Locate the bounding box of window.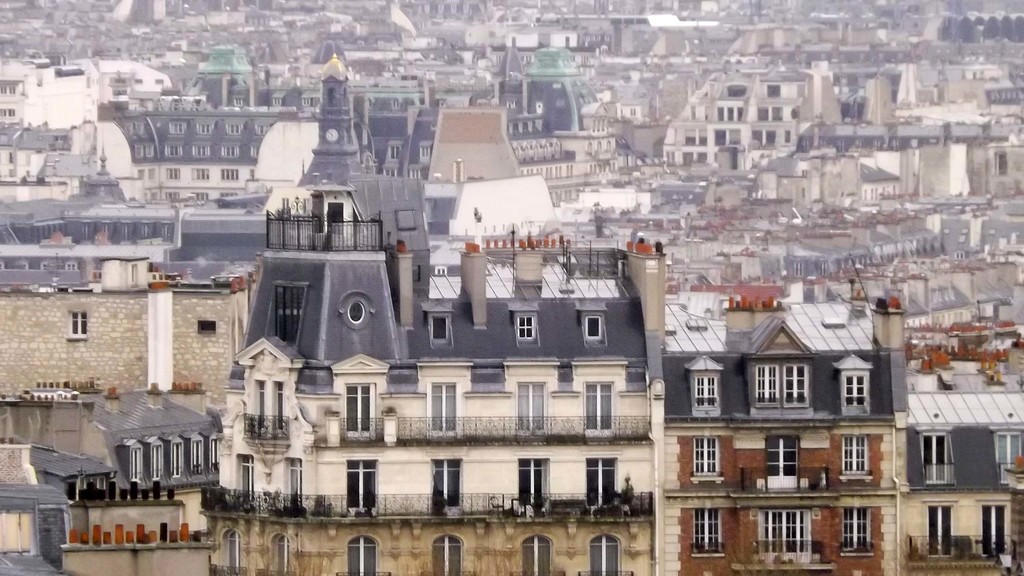
Bounding box: <region>424, 381, 456, 442</region>.
